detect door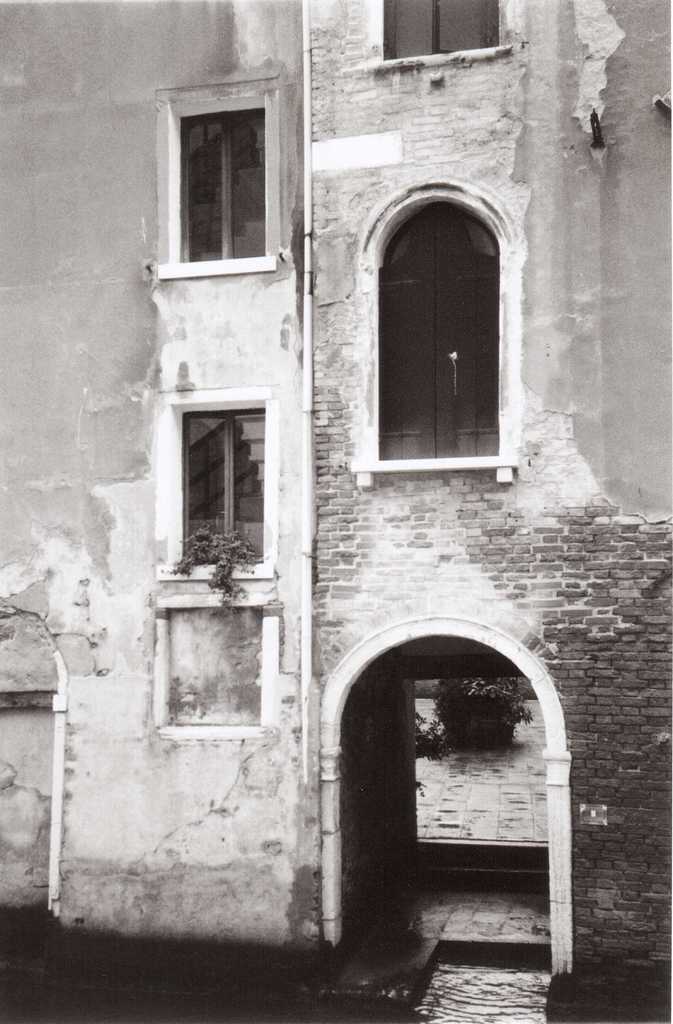
337, 684, 414, 940
